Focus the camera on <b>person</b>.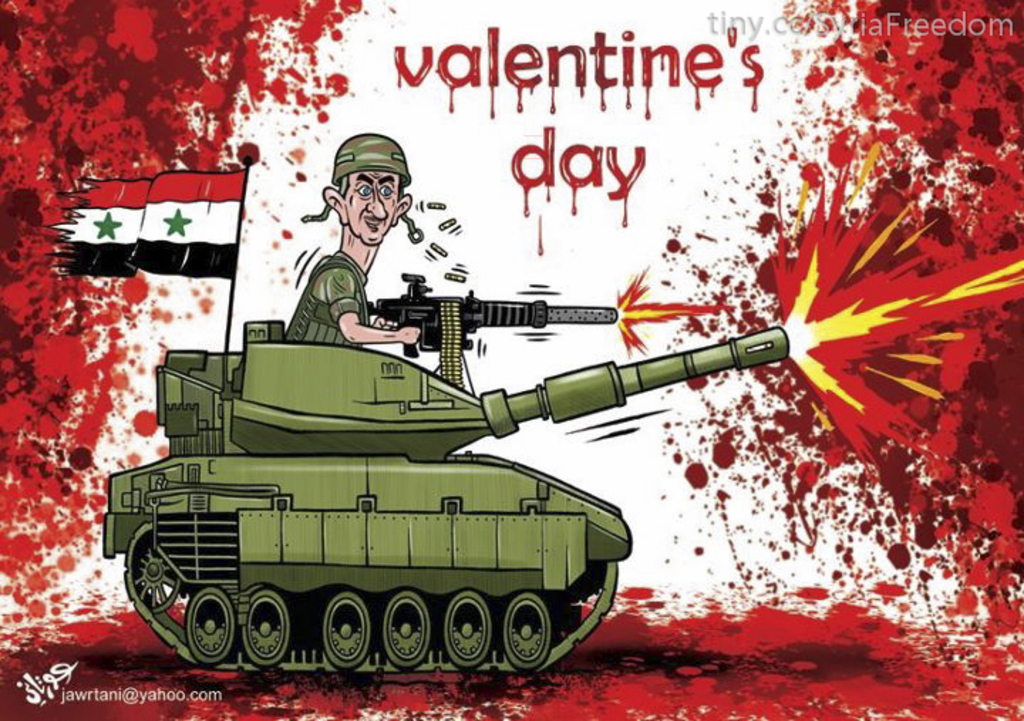
Focus region: [284, 129, 427, 347].
